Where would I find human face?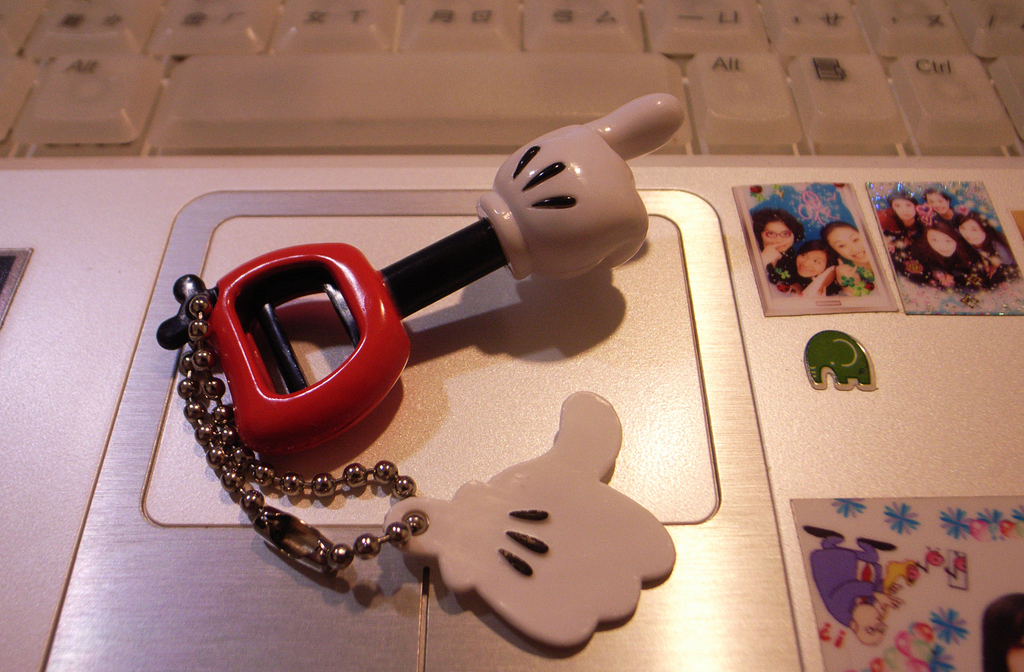
At <region>760, 220, 794, 253</region>.
